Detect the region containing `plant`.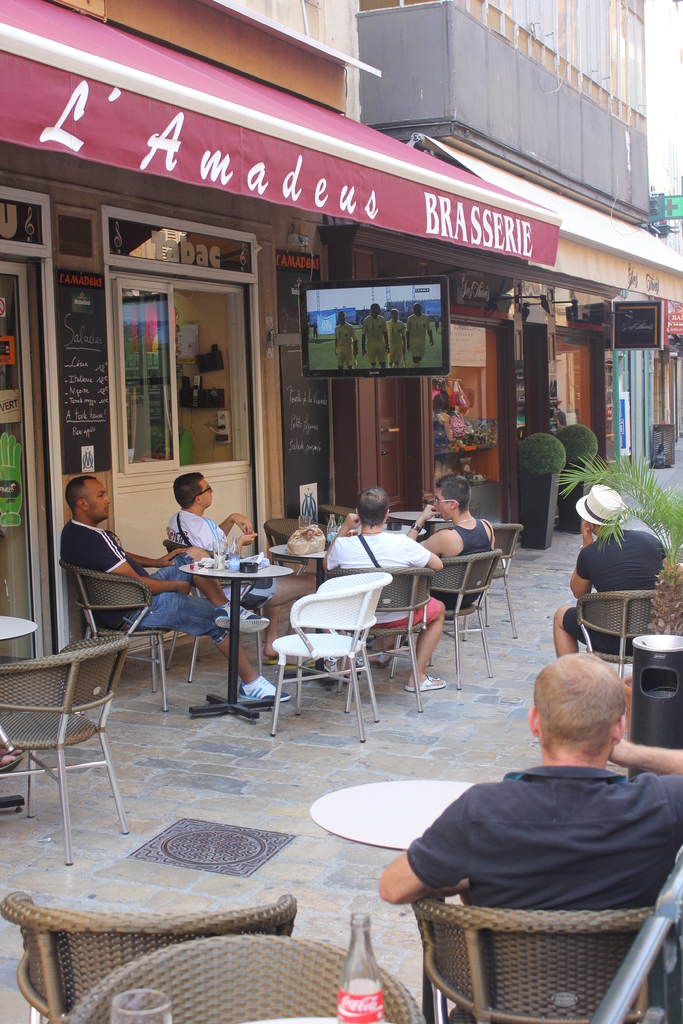
pyautogui.locateOnScreen(554, 440, 682, 650).
